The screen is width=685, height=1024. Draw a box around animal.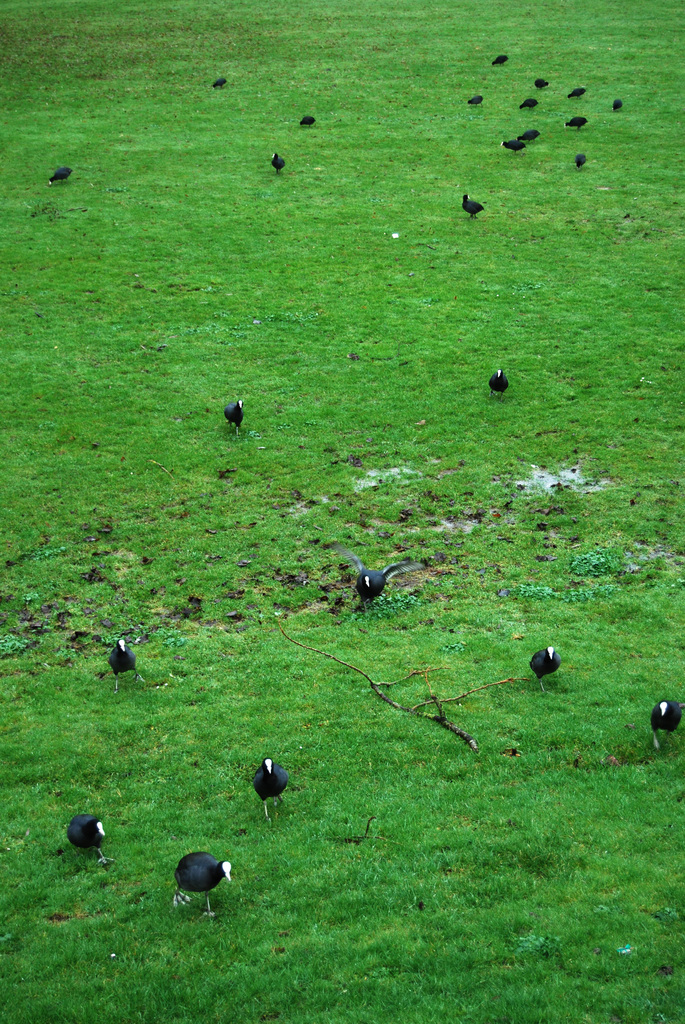
Rect(489, 368, 512, 397).
